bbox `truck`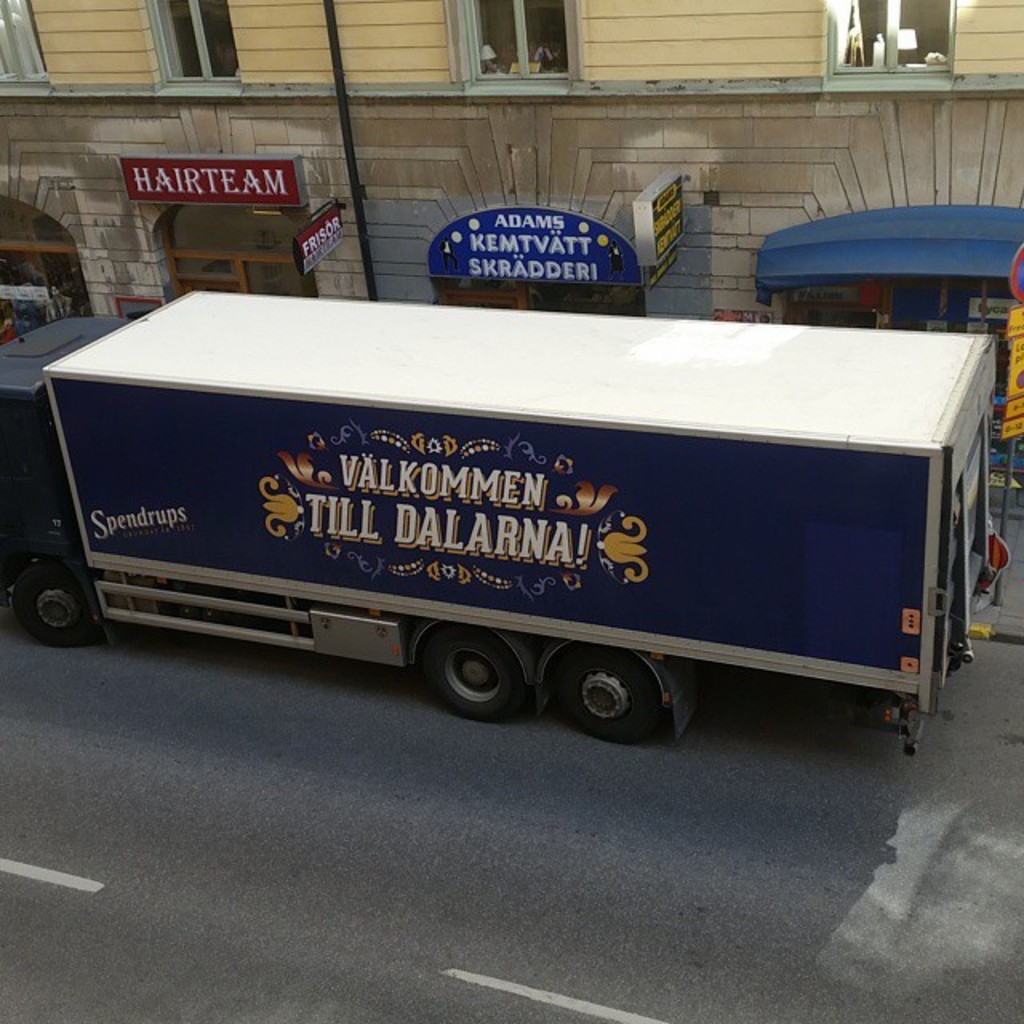
detection(0, 278, 1016, 757)
